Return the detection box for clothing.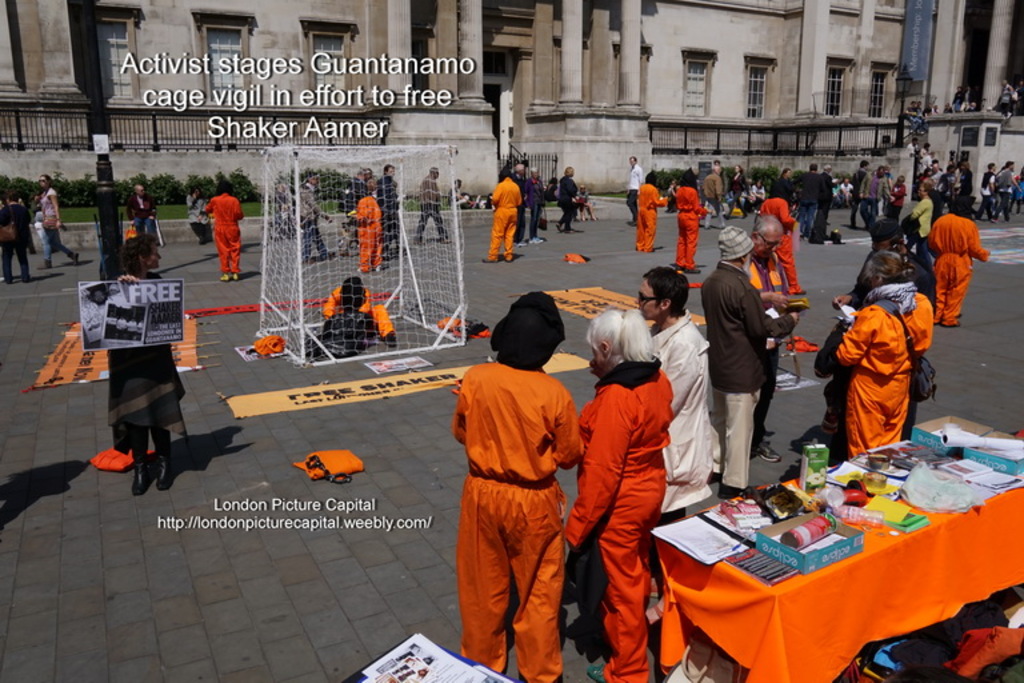
rect(836, 280, 935, 458).
